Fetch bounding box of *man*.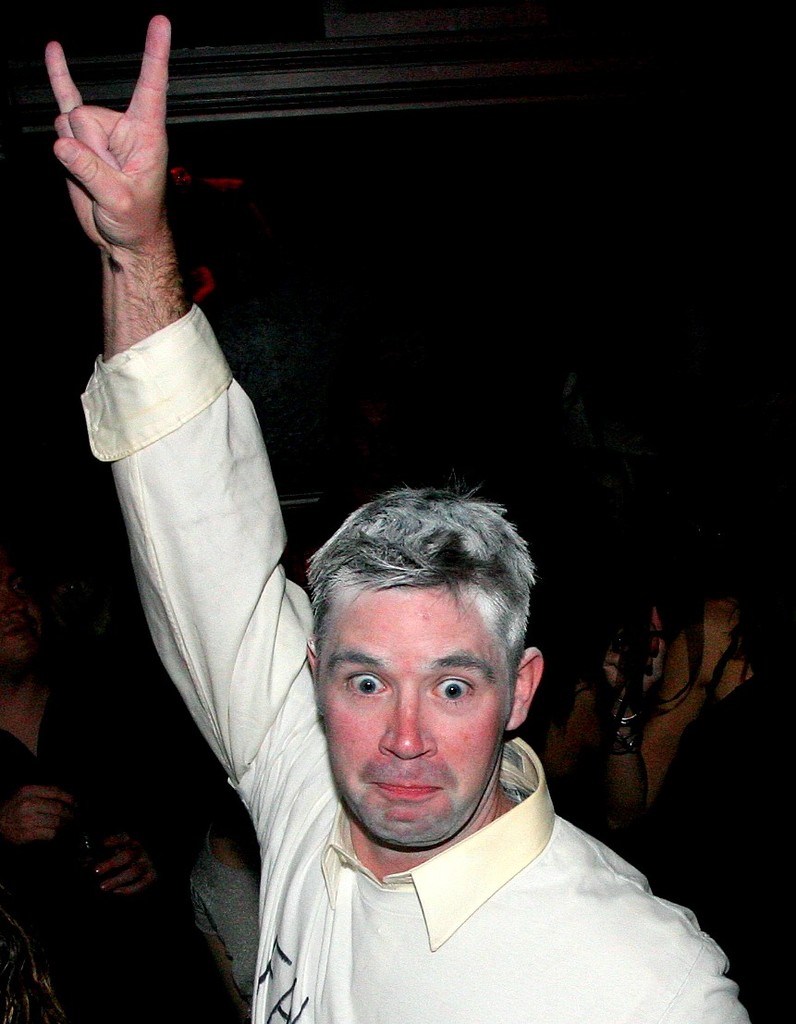
Bbox: crop(0, 552, 173, 1023).
